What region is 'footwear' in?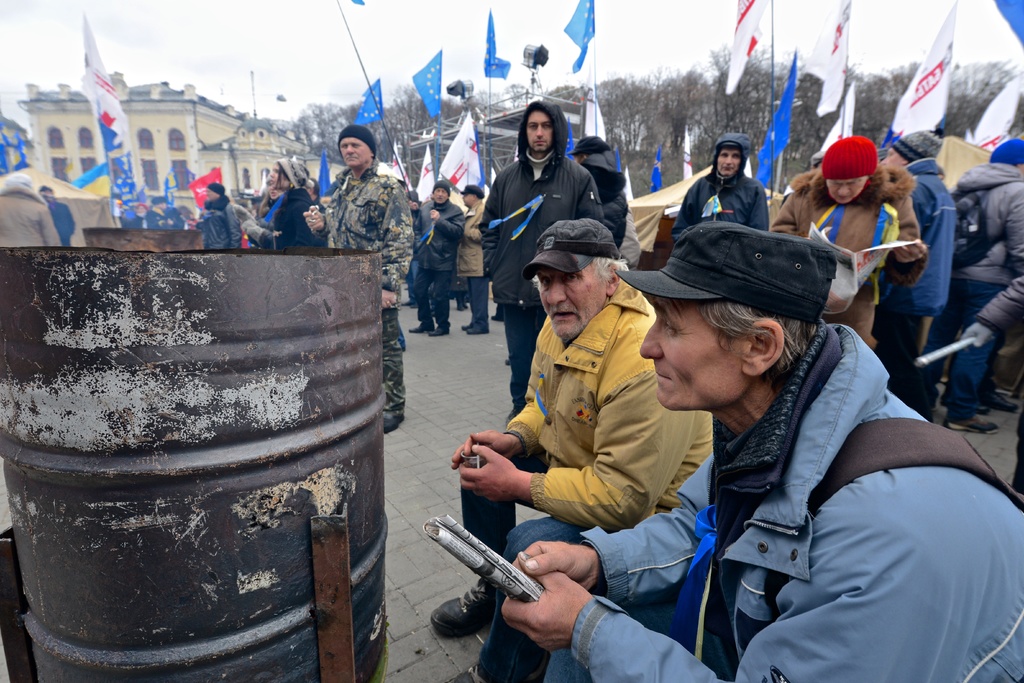
Rect(383, 413, 404, 434).
